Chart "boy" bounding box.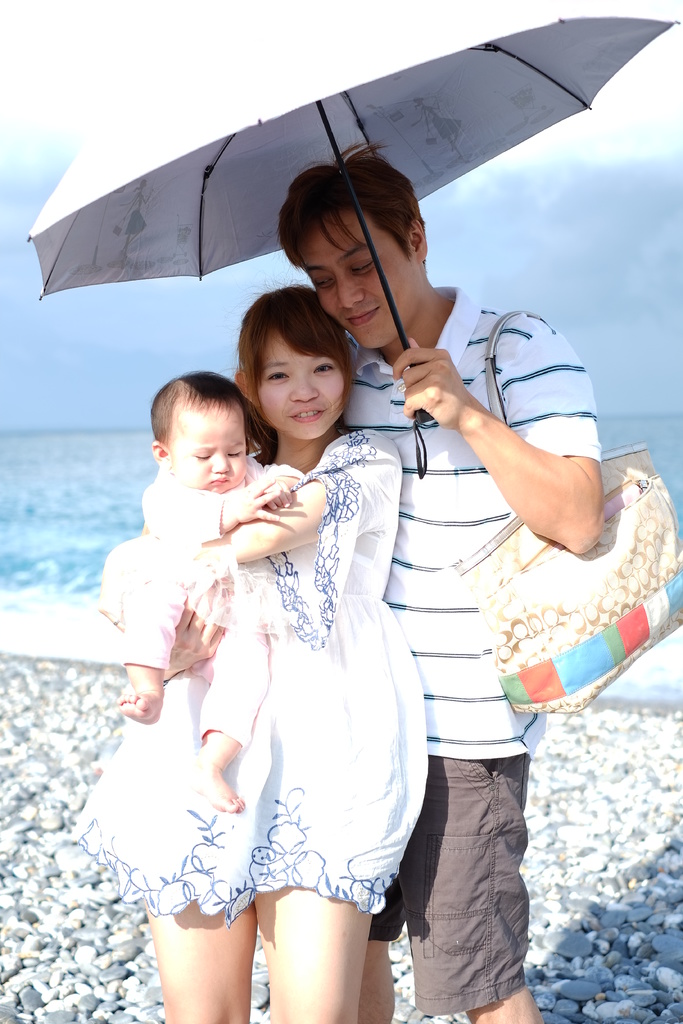
Charted: (x1=119, y1=361, x2=306, y2=819).
